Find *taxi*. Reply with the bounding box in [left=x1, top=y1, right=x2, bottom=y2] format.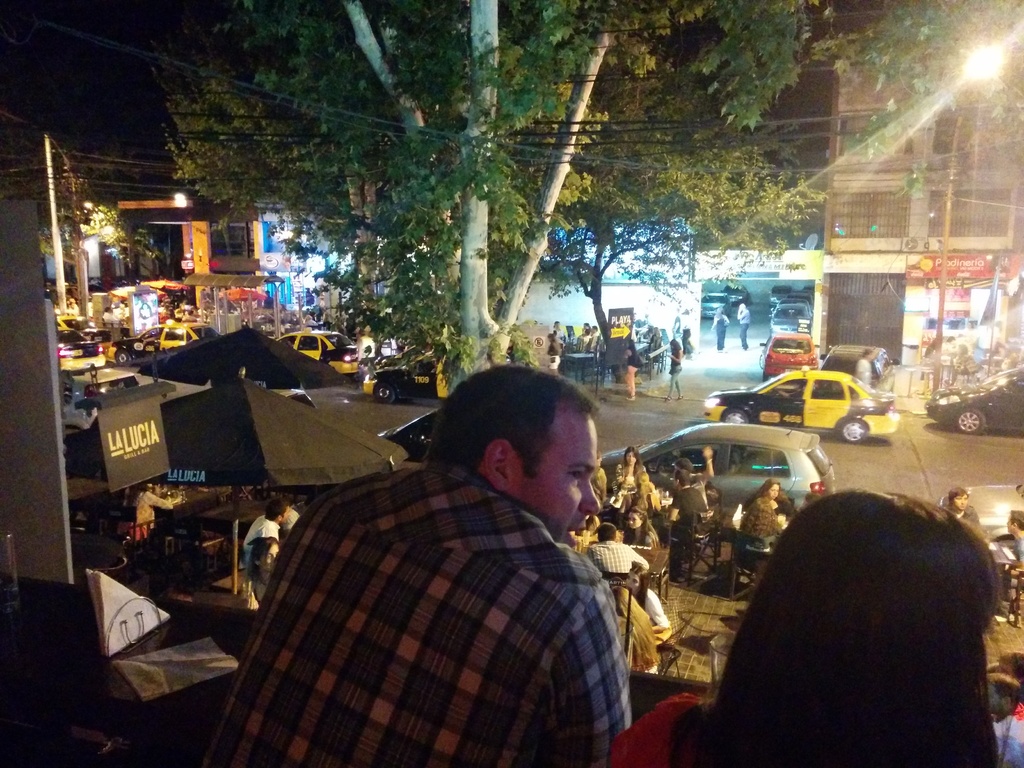
[left=276, top=321, right=364, bottom=372].
